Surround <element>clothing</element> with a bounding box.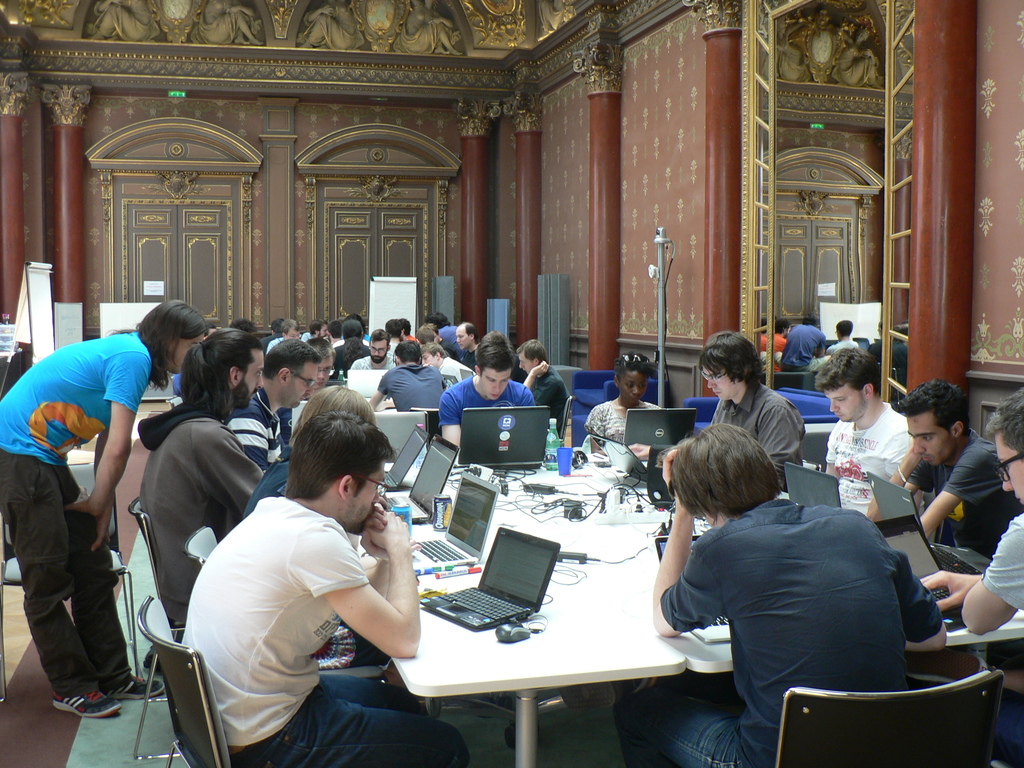
(x1=436, y1=380, x2=547, y2=431).
